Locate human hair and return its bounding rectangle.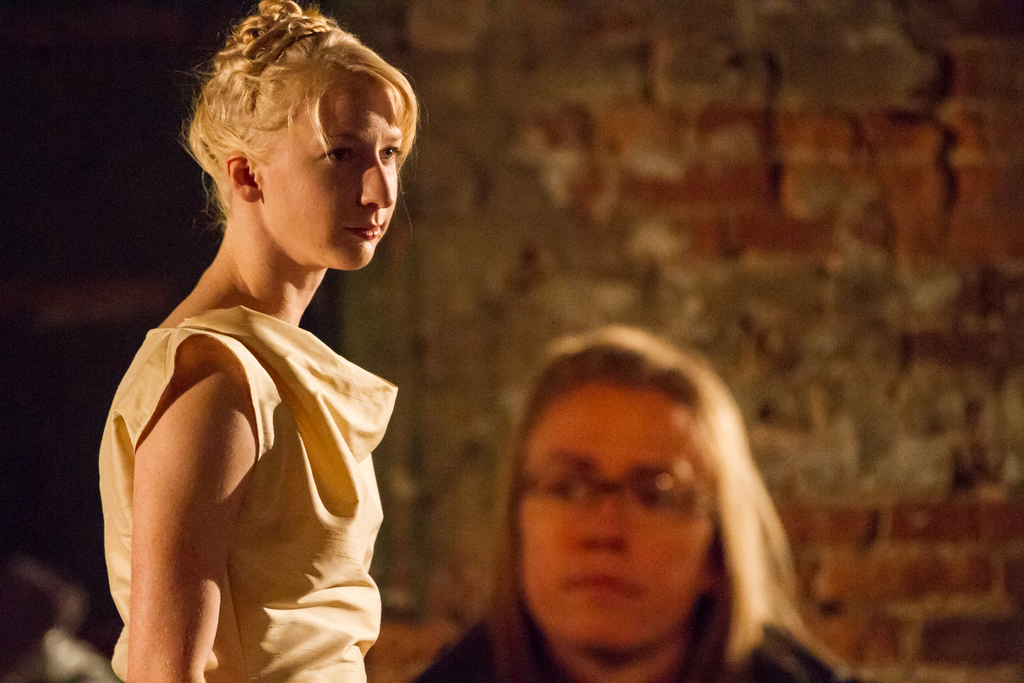
pyautogui.locateOnScreen(182, 0, 416, 220).
